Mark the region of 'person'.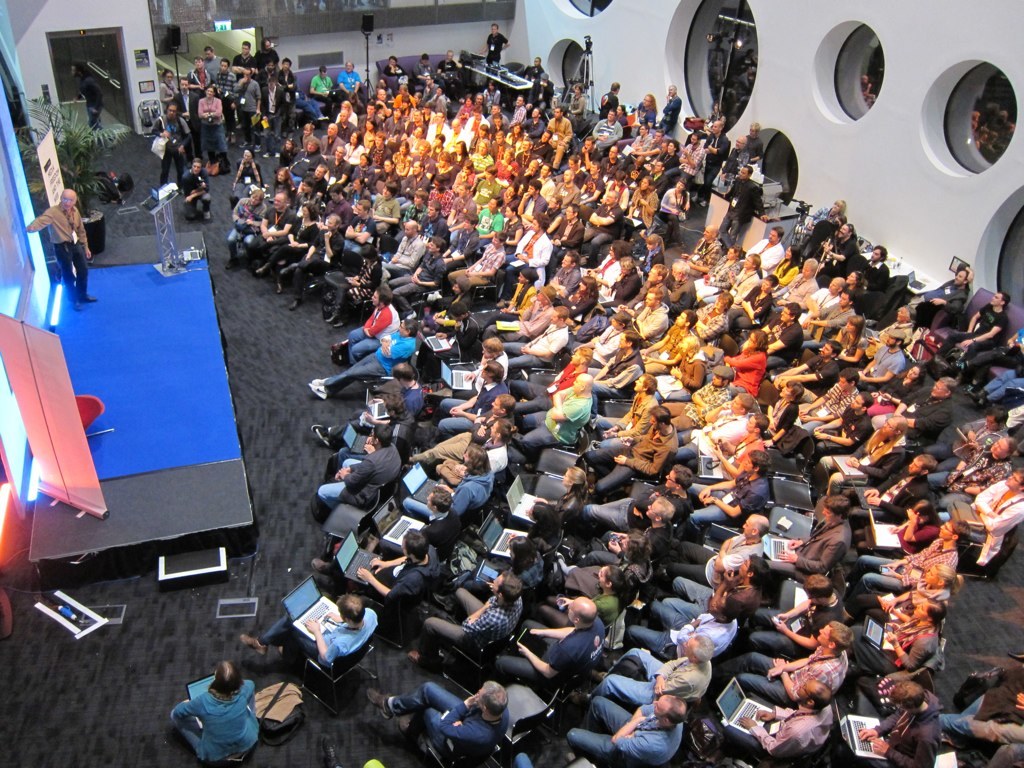
Region: [169, 658, 263, 762].
